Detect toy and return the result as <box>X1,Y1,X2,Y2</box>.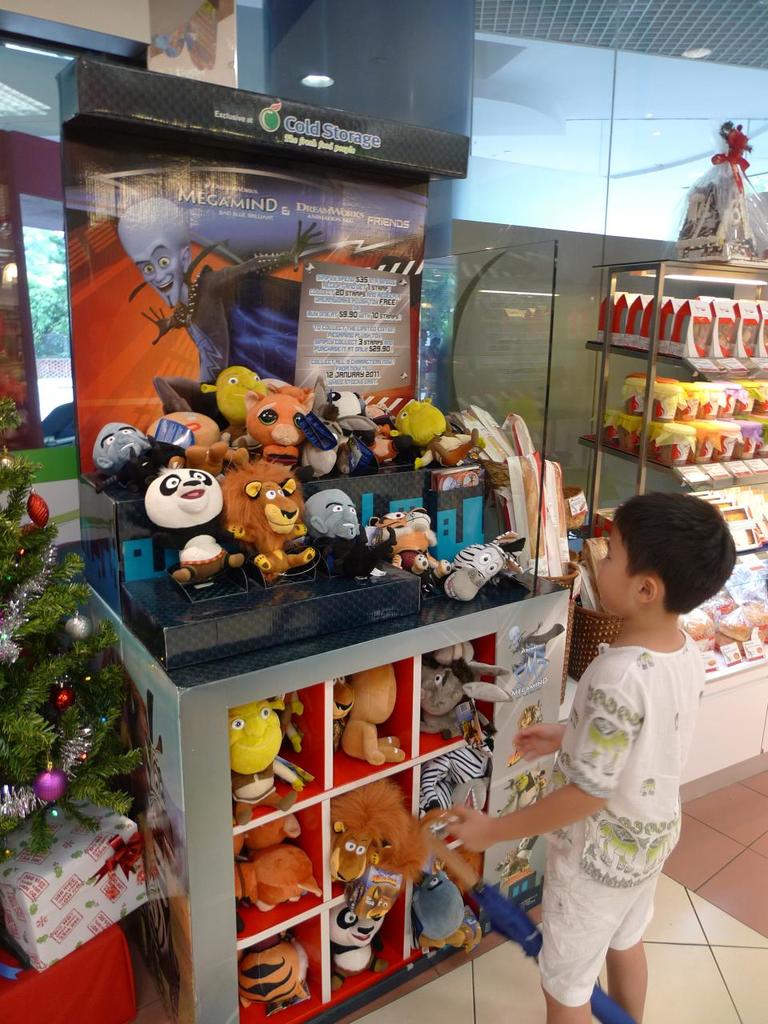
<box>518,701,542,727</box>.
